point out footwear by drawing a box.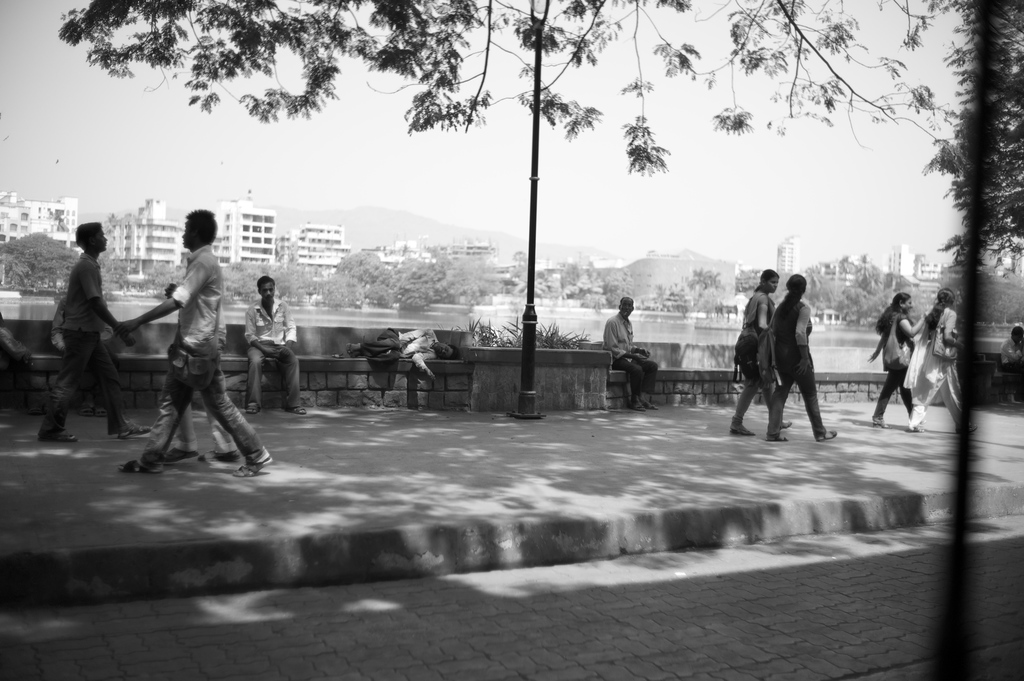
234/447/272/479.
